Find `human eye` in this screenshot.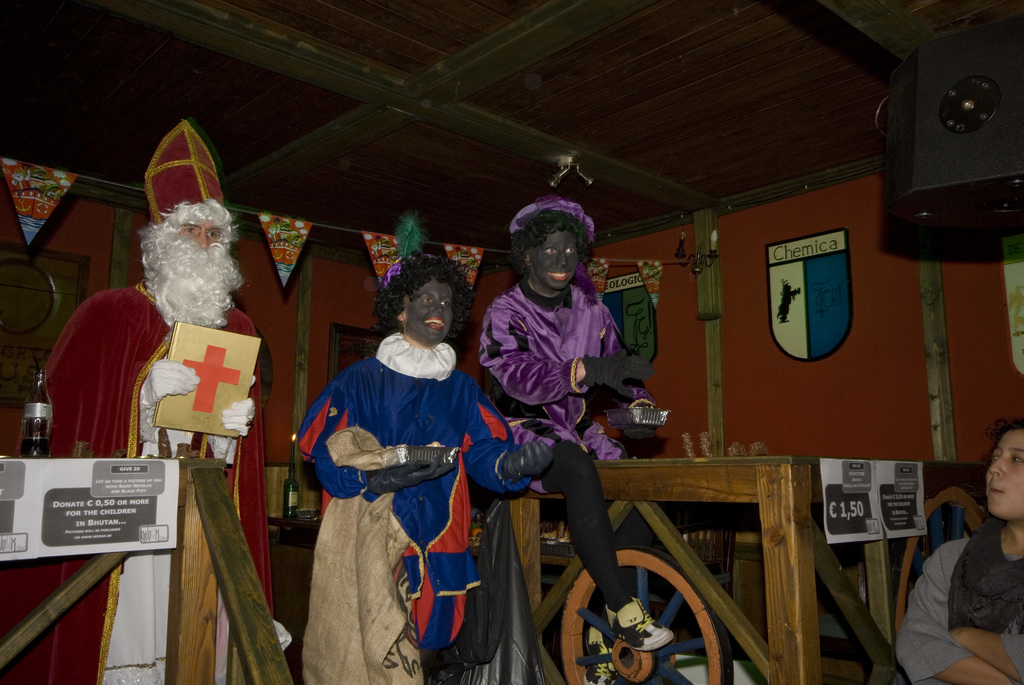
The bounding box for `human eye` is pyautogui.locateOnScreen(420, 295, 433, 306).
